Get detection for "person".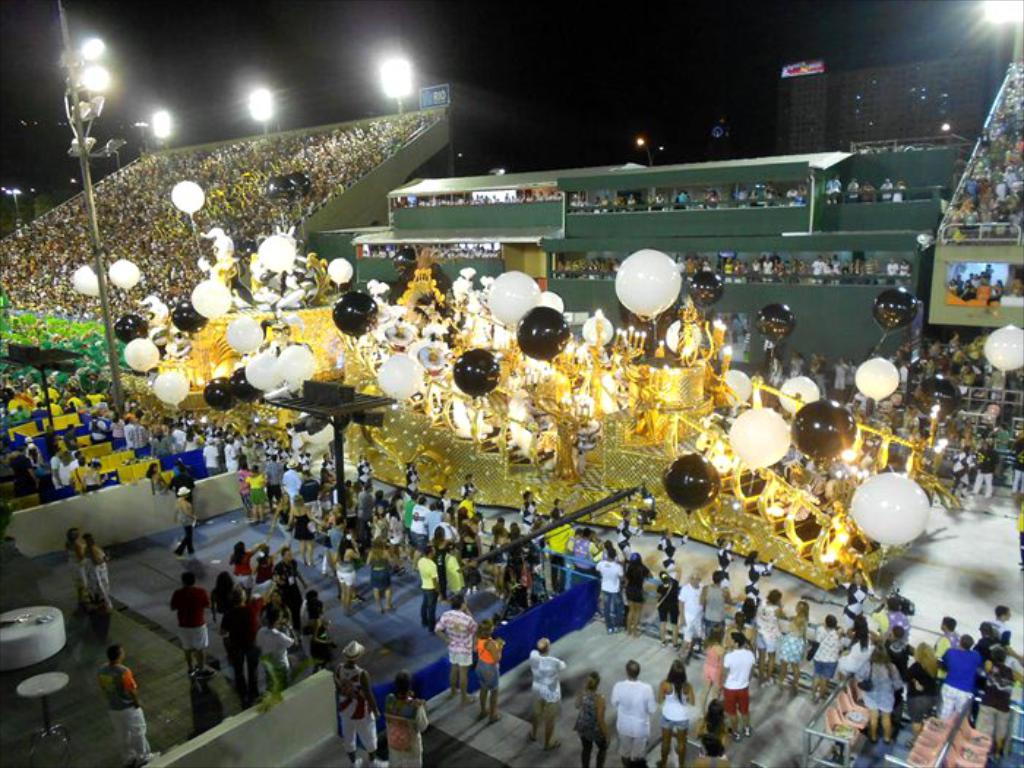
Detection: pyautogui.locateOnScreen(742, 547, 774, 594).
